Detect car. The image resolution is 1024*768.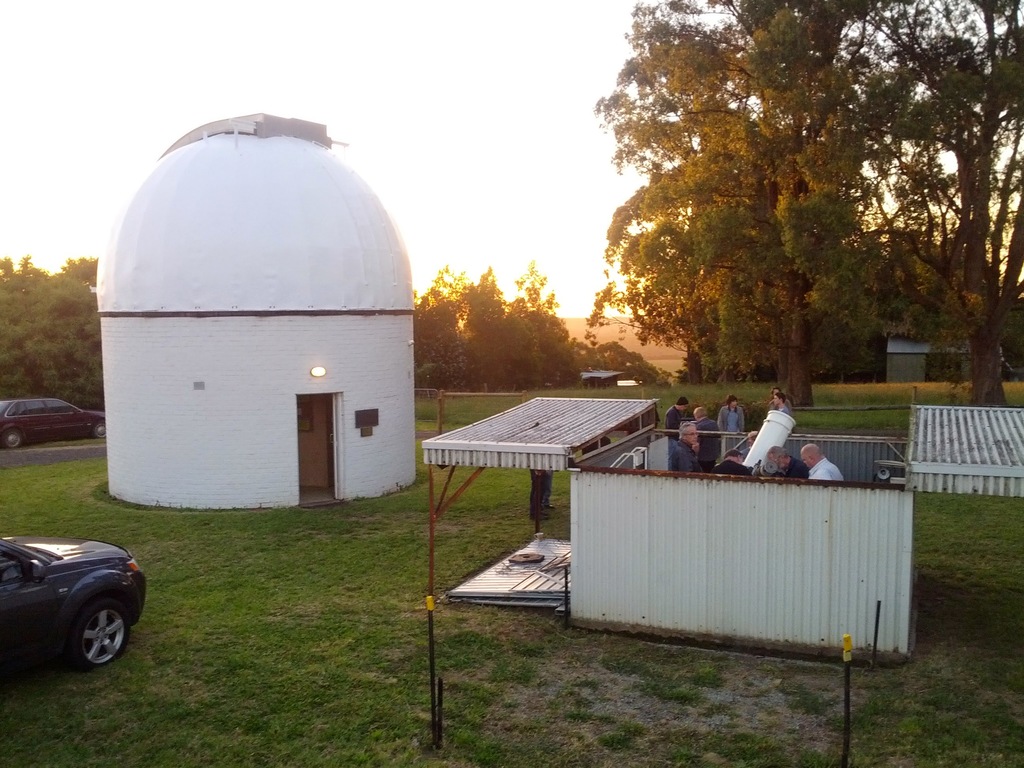
0 395 110 449.
